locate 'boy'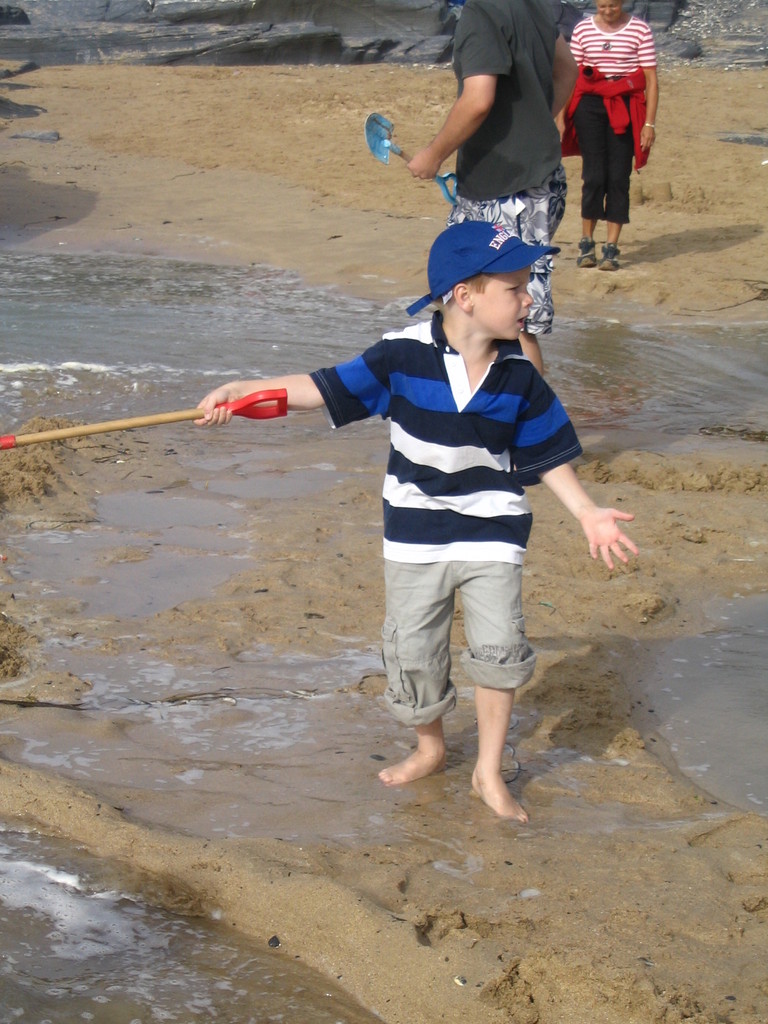
[180,220,641,823]
